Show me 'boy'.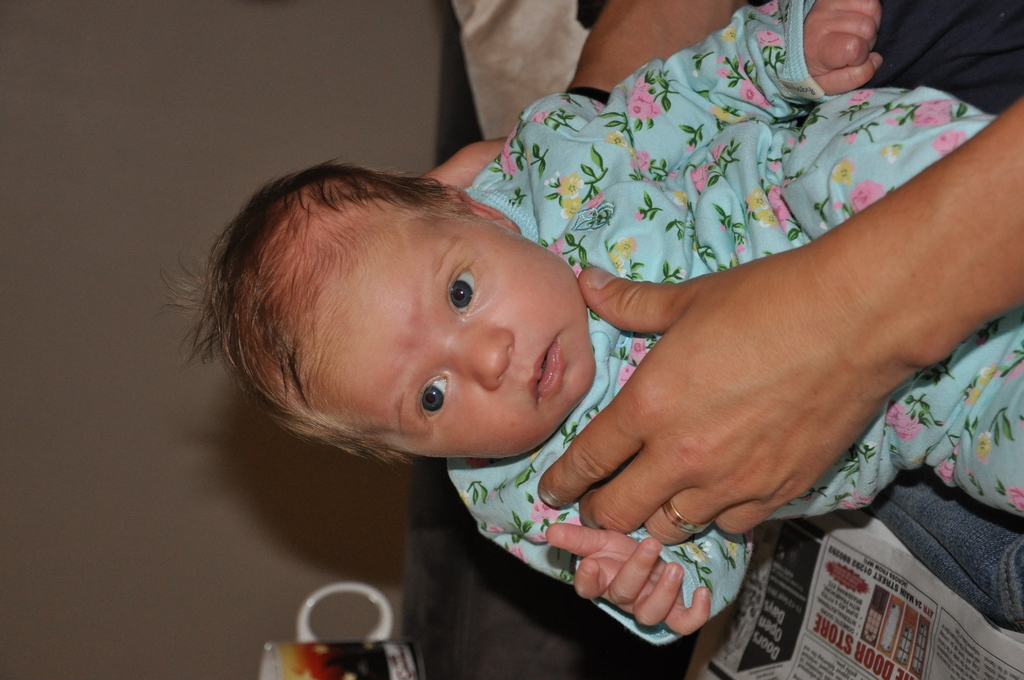
'boy' is here: (left=203, top=69, right=922, bottom=643).
